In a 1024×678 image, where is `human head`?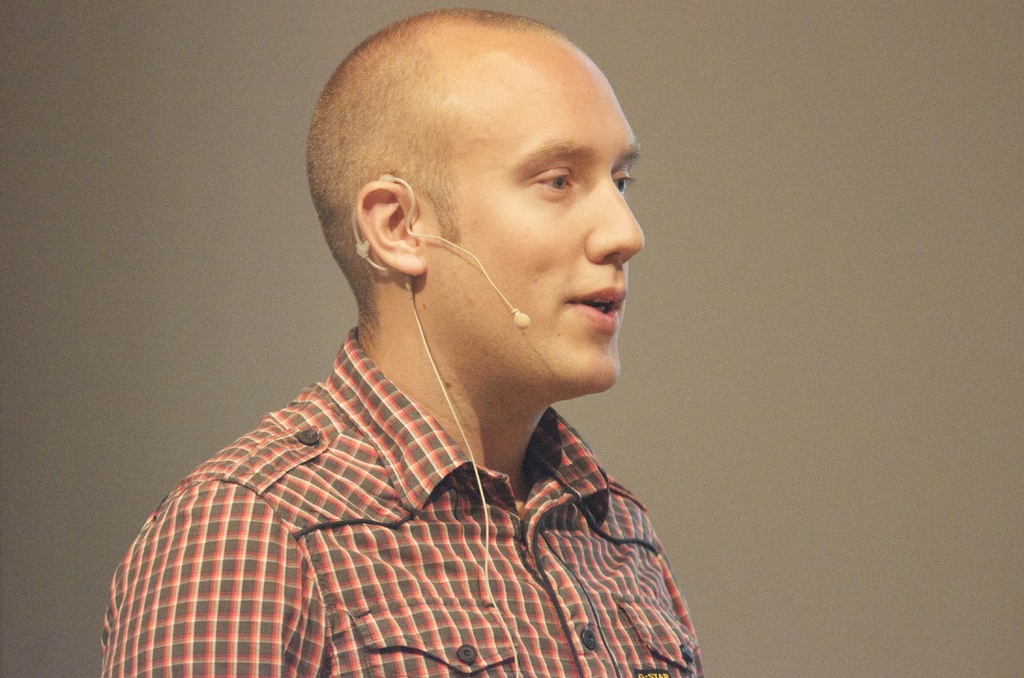
<box>323,6,648,383</box>.
